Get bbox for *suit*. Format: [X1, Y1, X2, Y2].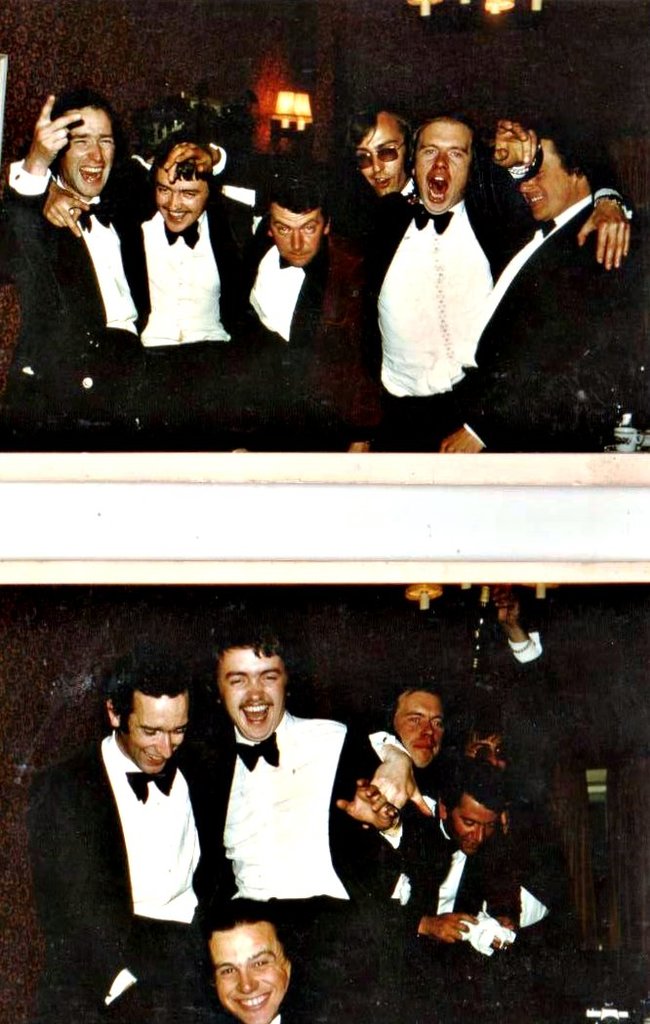
[120, 183, 261, 452].
